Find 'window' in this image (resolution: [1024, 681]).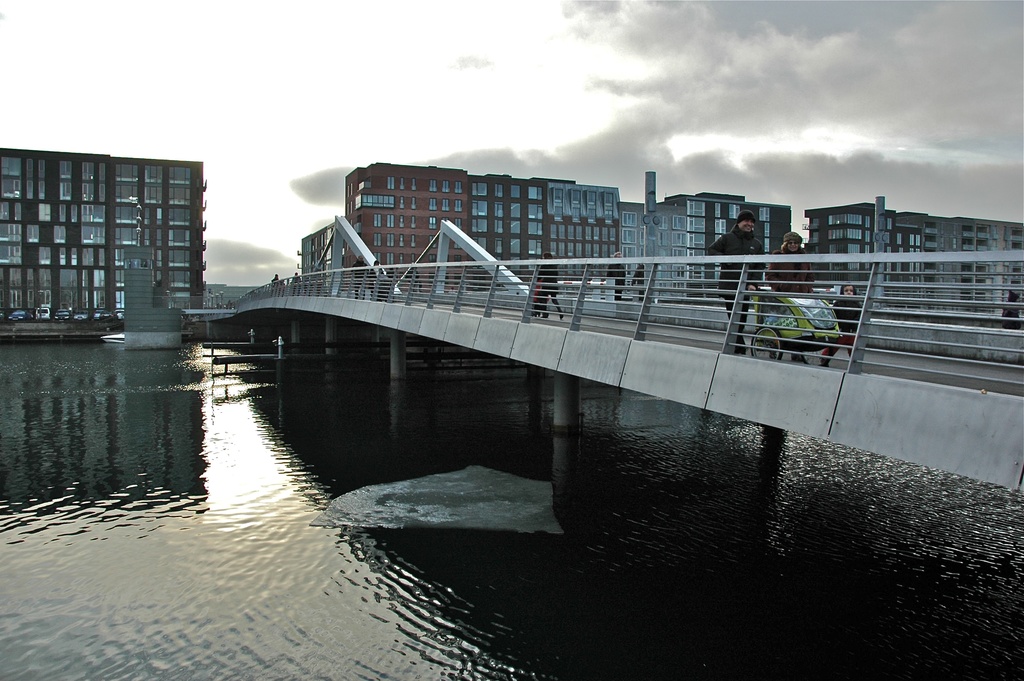
l=727, t=203, r=741, b=219.
